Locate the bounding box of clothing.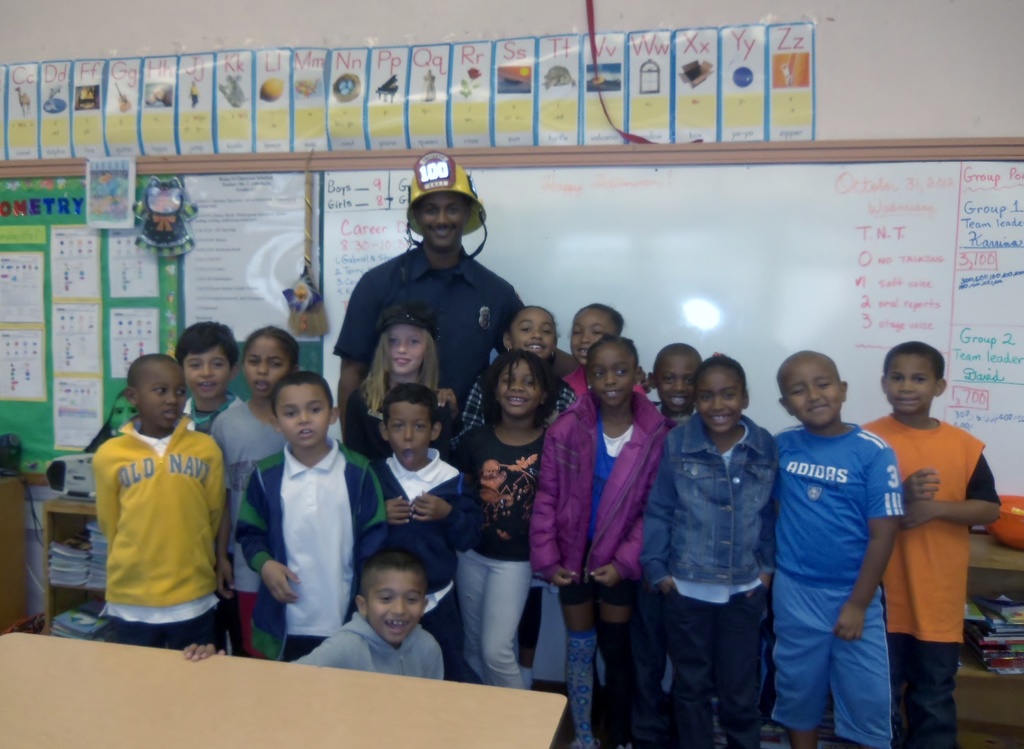
Bounding box: 666, 593, 761, 748.
